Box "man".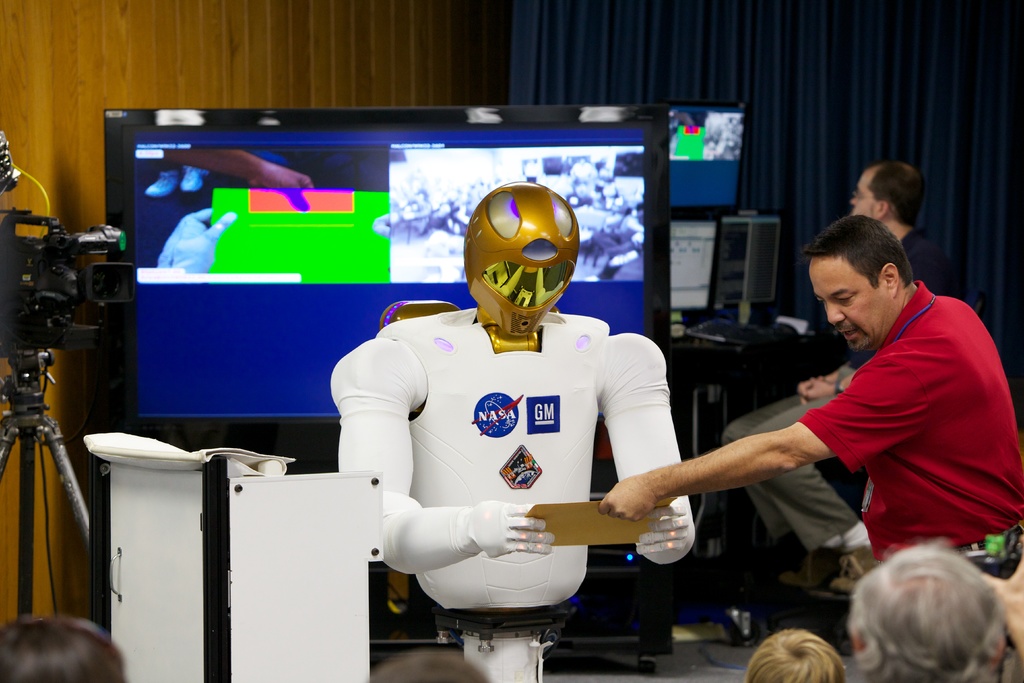
bbox=(596, 215, 1023, 584).
